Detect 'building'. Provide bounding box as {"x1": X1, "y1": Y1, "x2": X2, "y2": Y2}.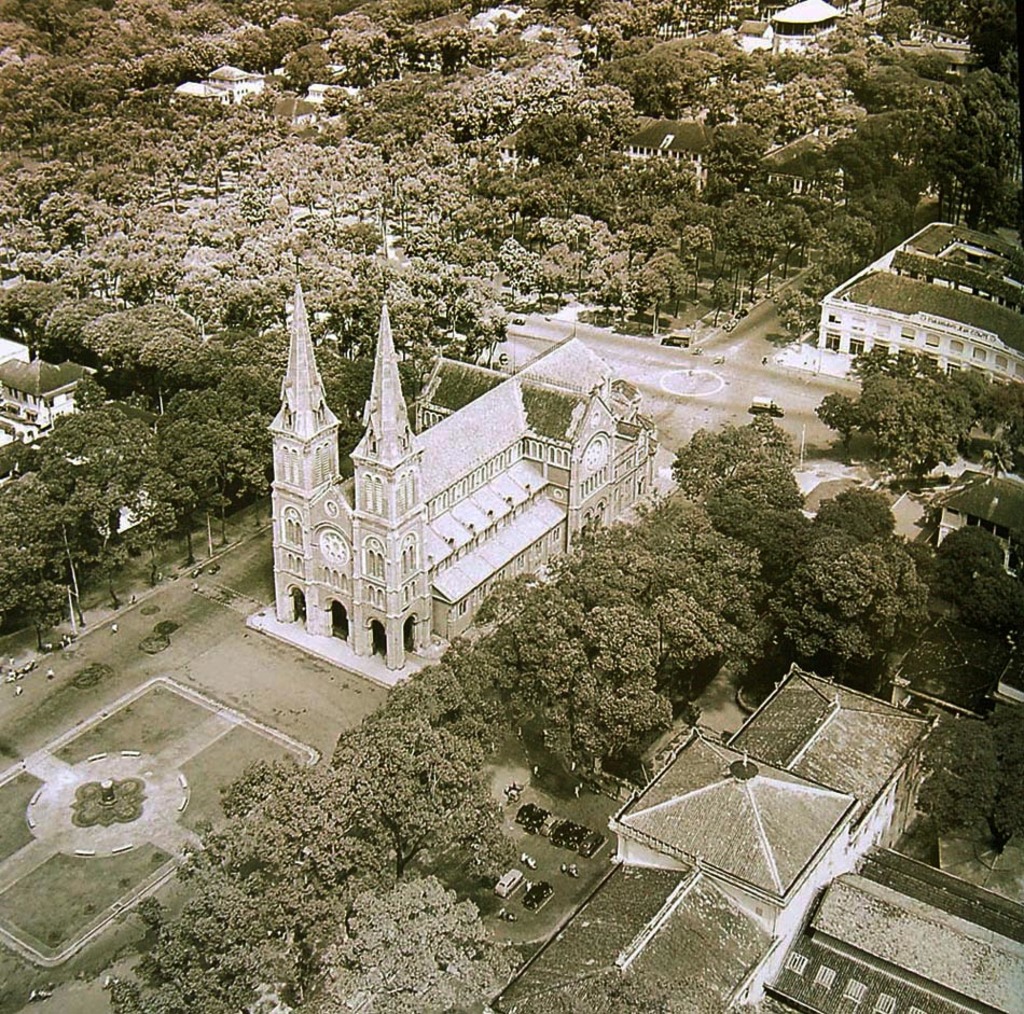
{"x1": 170, "y1": 61, "x2": 263, "y2": 103}.
